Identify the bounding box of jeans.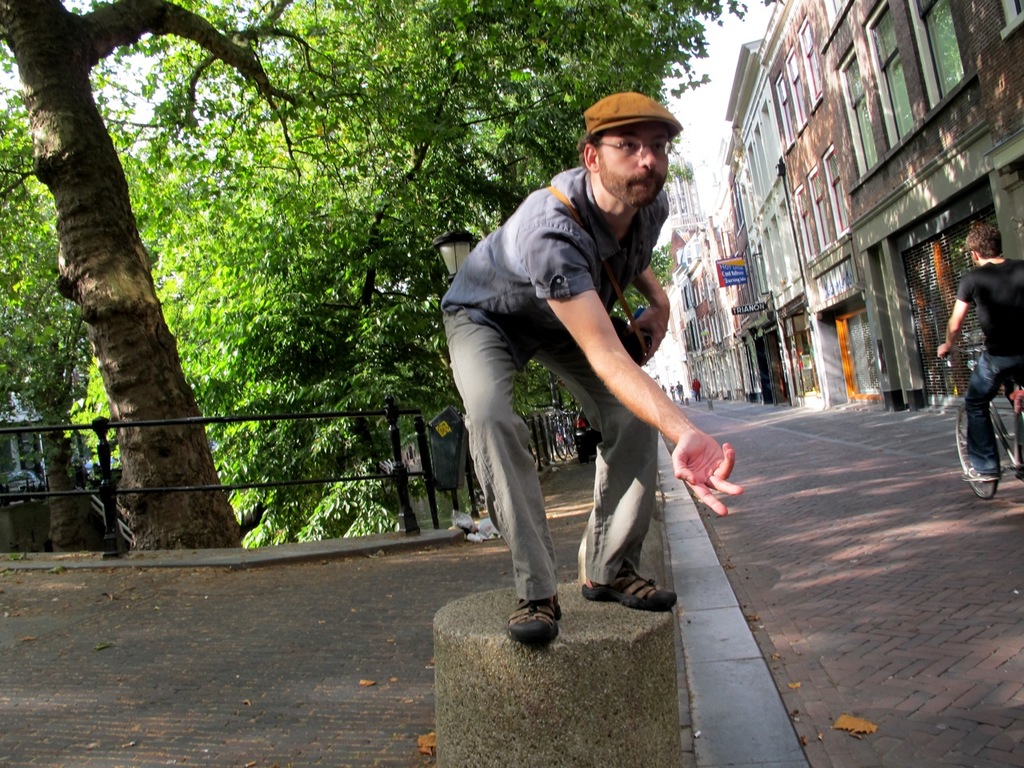
[454, 315, 696, 640].
